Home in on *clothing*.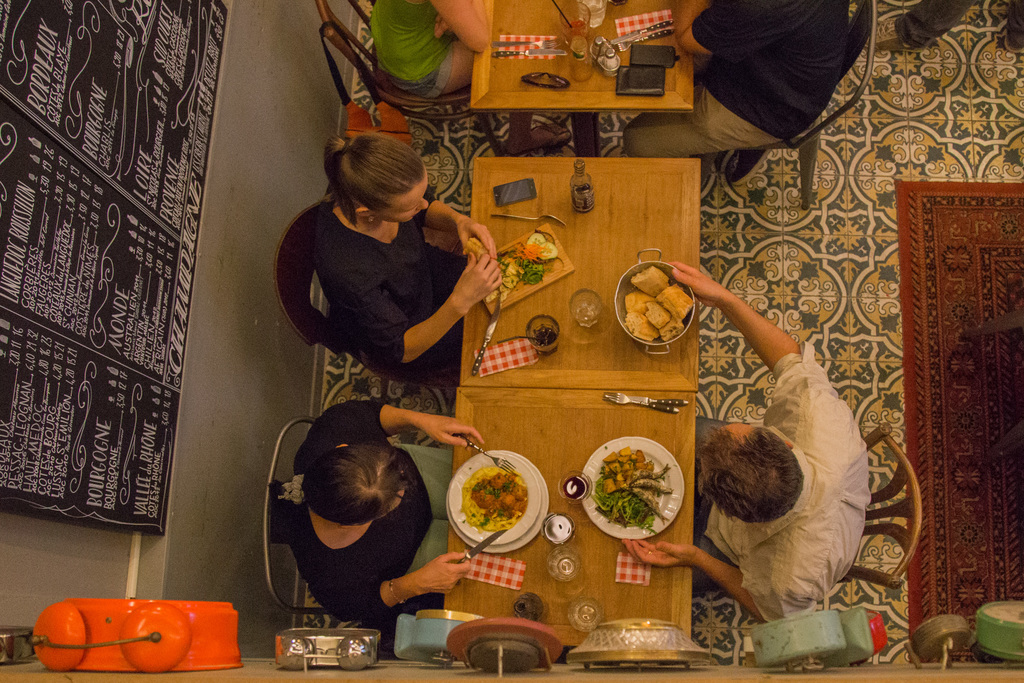
Homed in at select_region(314, 183, 465, 379).
